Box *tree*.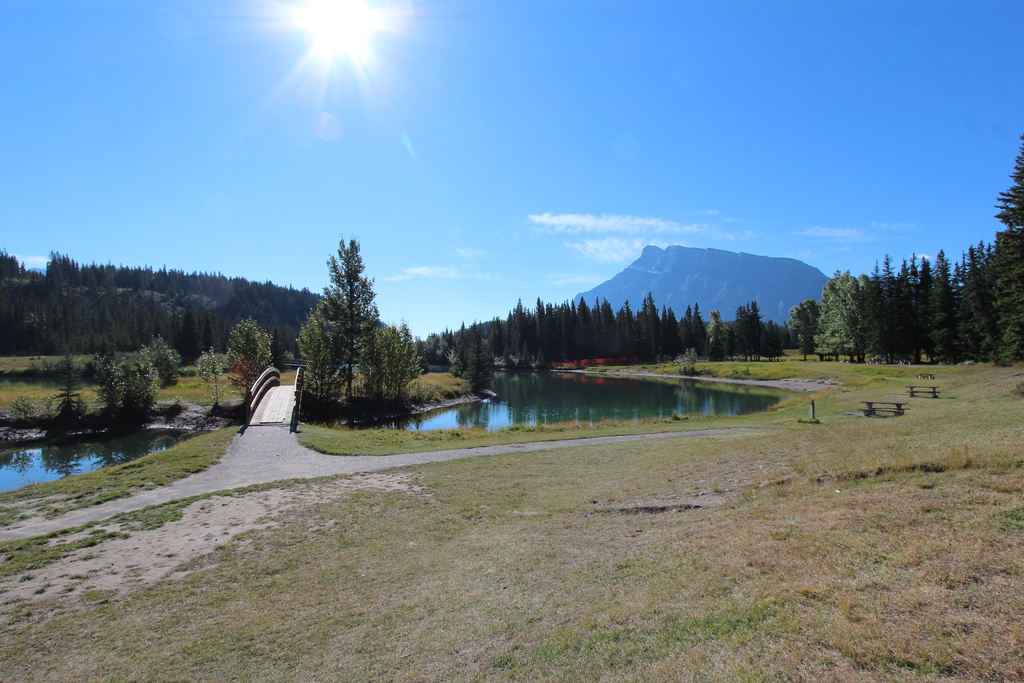
<box>615,306,634,357</box>.
